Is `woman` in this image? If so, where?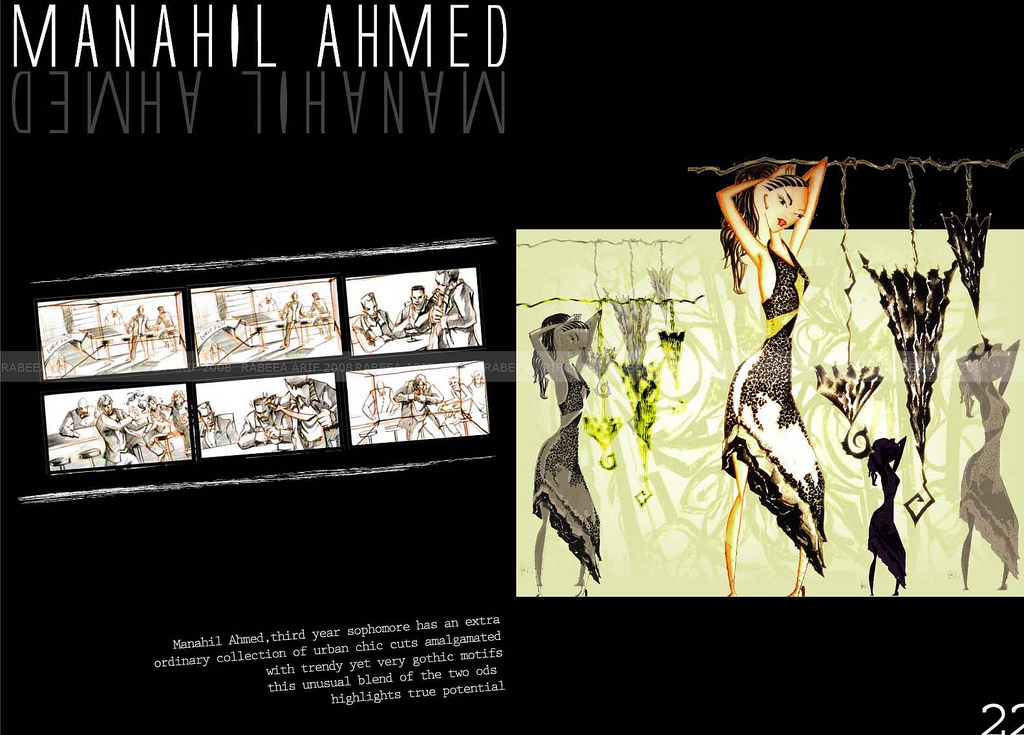
Yes, at 527,311,602,597.
